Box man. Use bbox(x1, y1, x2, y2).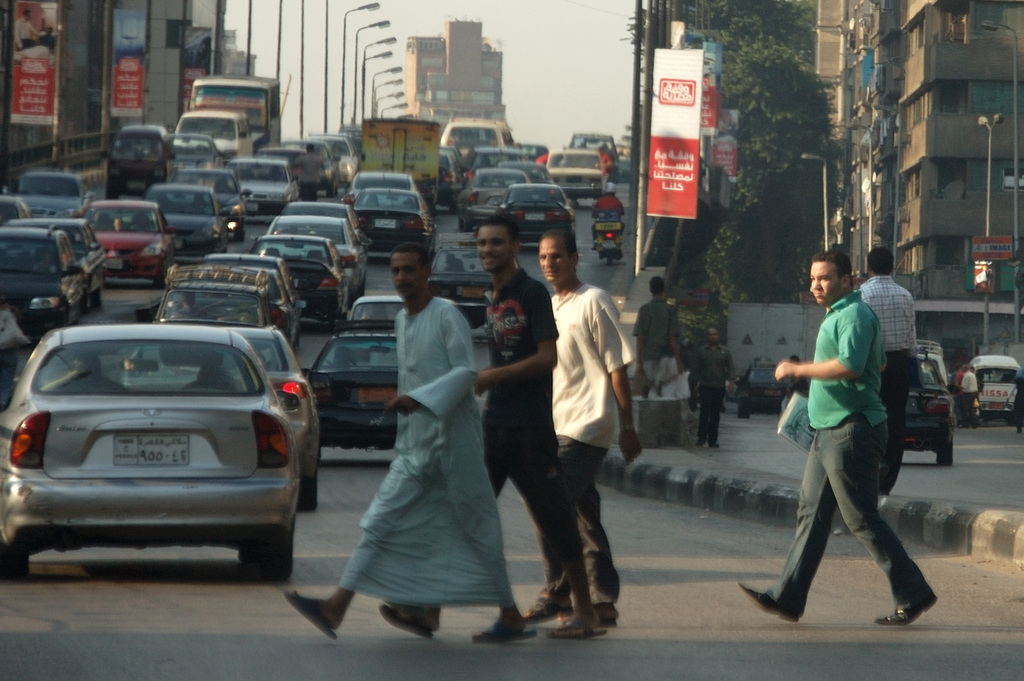
bbox(858, 242, 916, 491).
